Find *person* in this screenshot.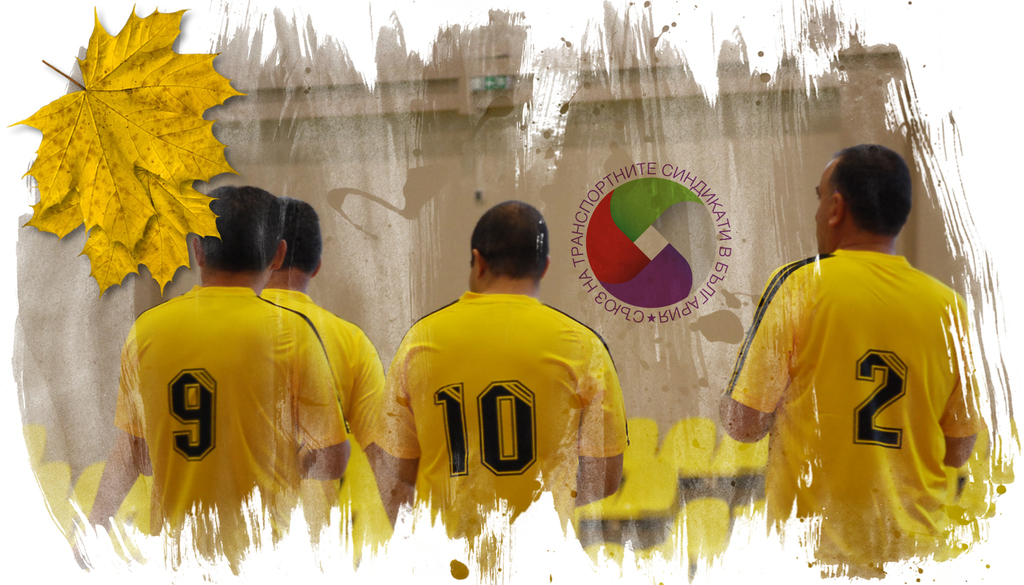
The bounding box for *person* is locate(719, 141, 980, 584).
